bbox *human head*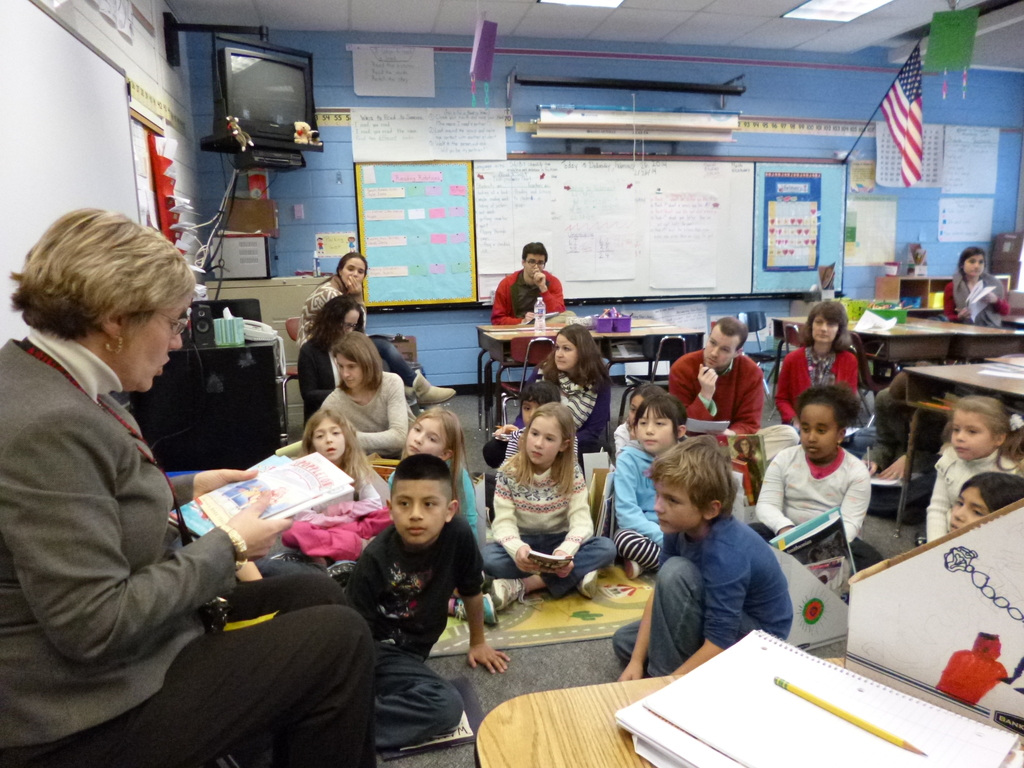
794, 383, 861, 458
